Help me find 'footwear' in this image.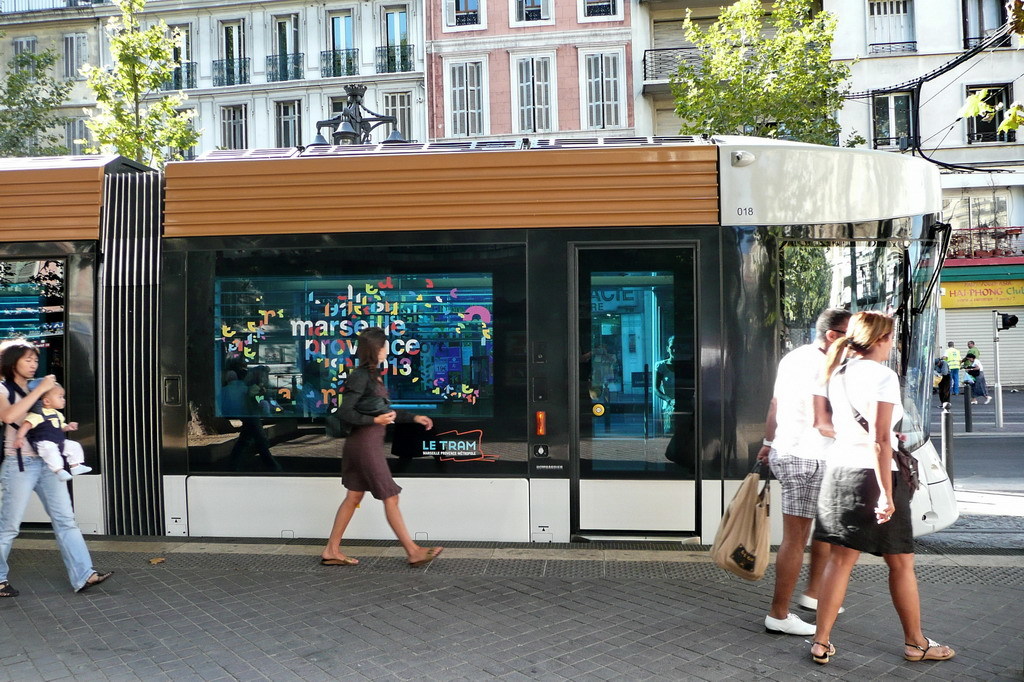
Found it: [left=414, top=543, right=442, bottom=567].
